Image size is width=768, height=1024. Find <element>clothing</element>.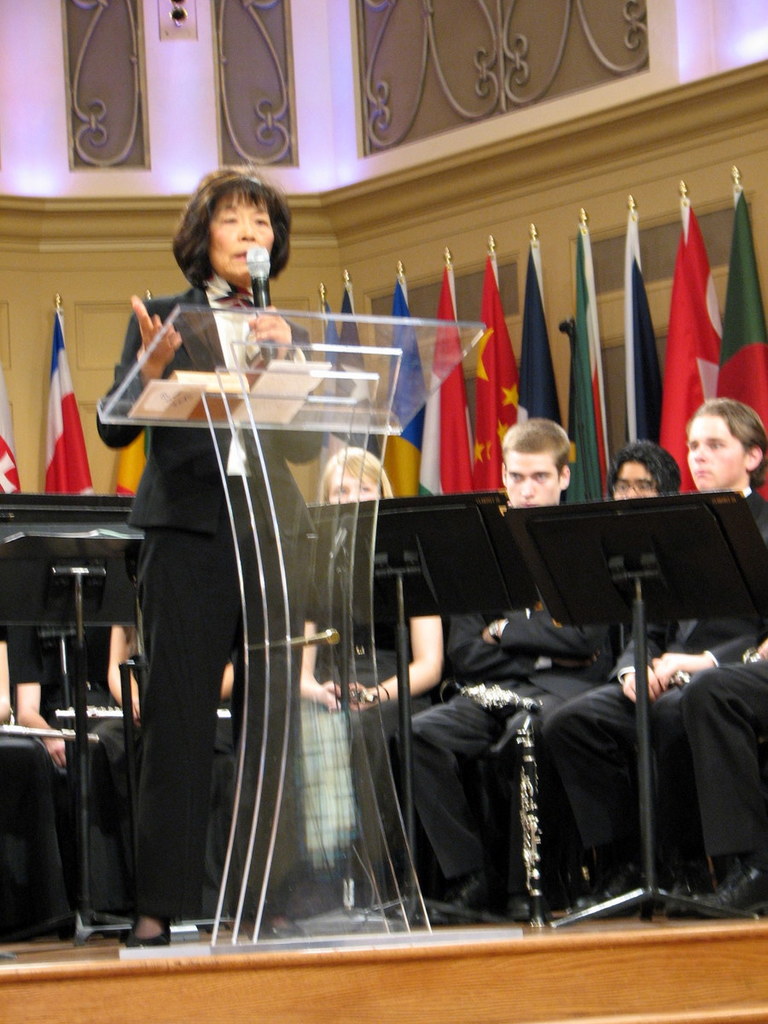
bbox=[681, 655, 767, 868].
